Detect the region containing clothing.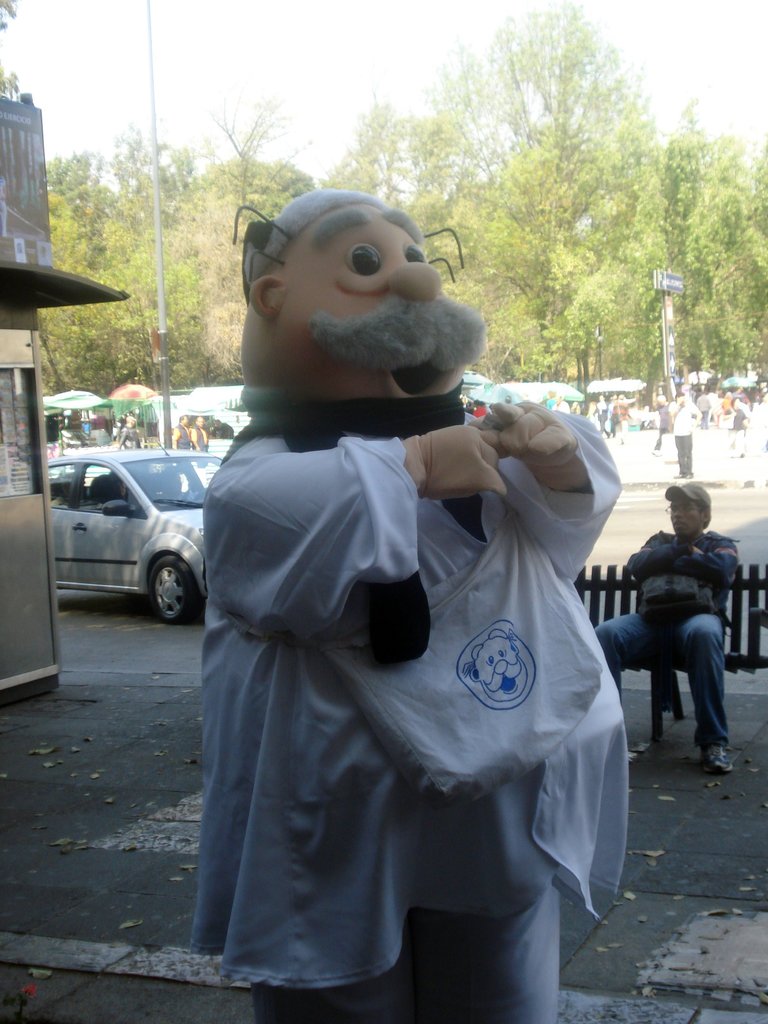
box=[657, 403, 669, 450].
